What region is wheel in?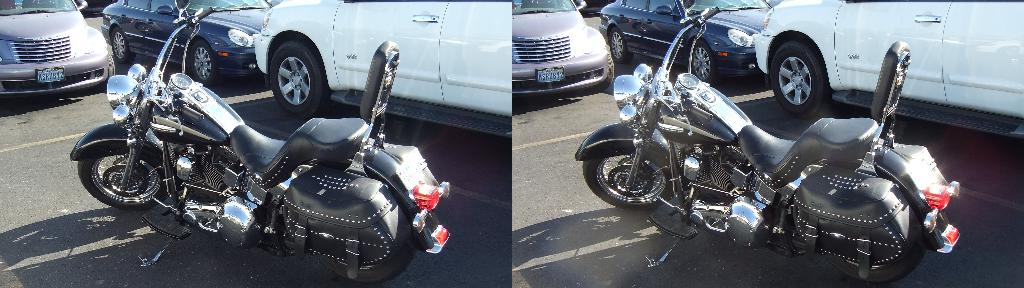
region(194, 42, 219, 81).
